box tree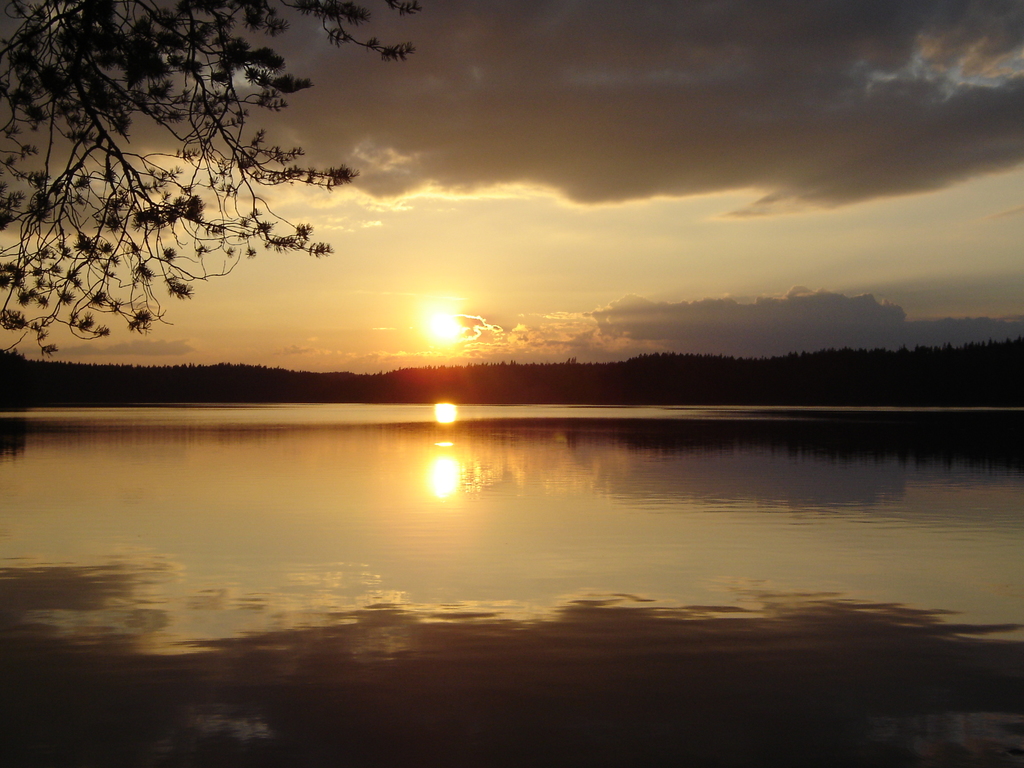
[0, 0, 416, 356]
